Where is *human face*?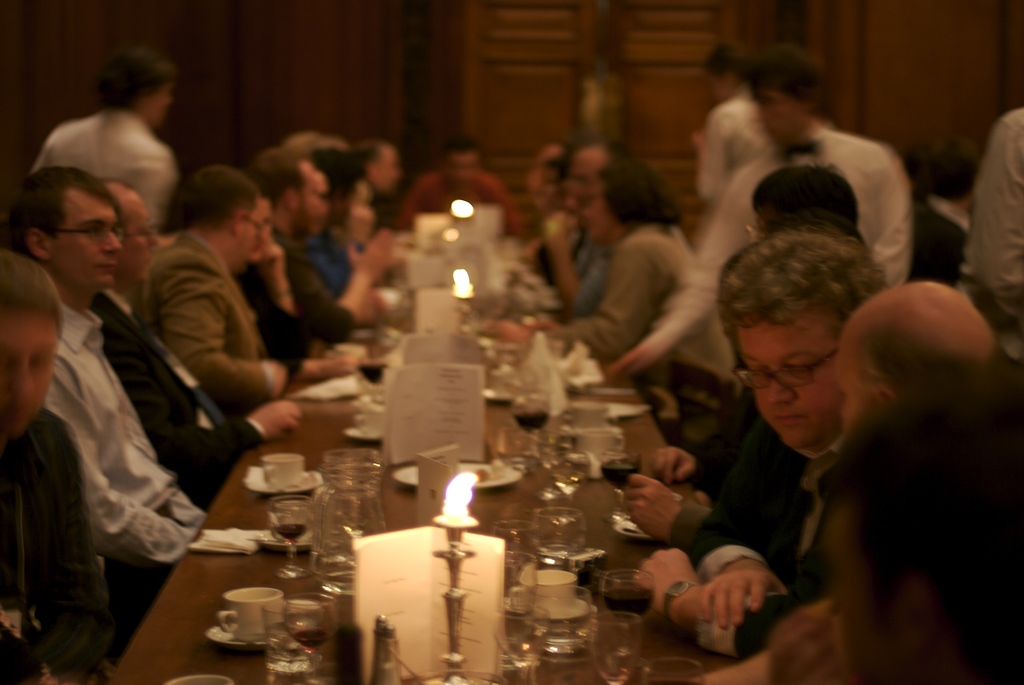
(x1=824, y1=506, x2=910, y2=684).
